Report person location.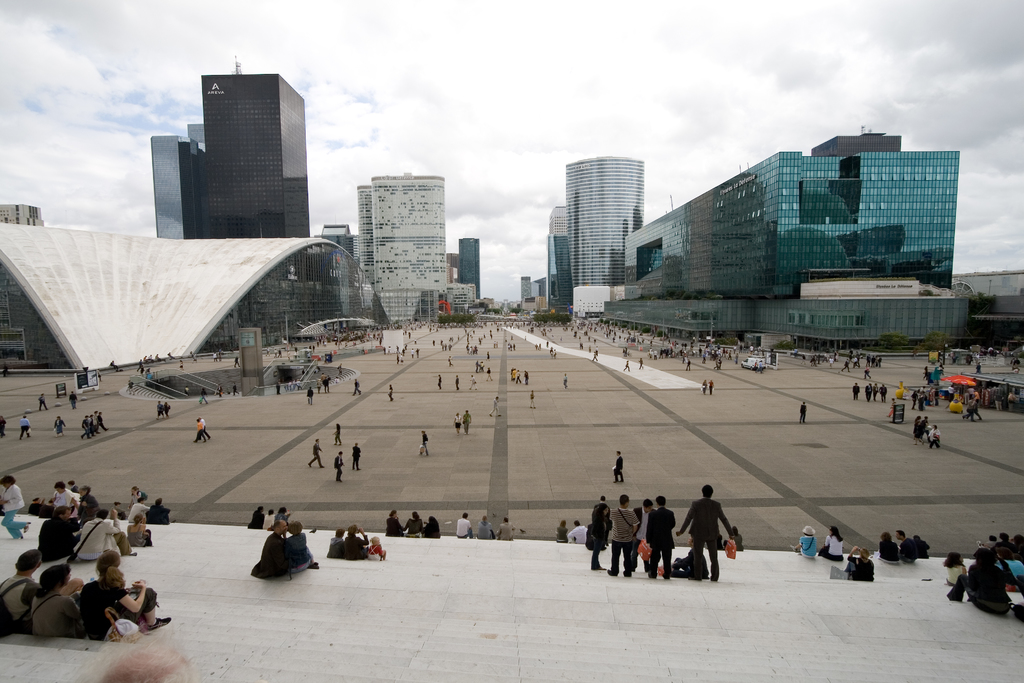
Report: (30, 562, 88, 639).
